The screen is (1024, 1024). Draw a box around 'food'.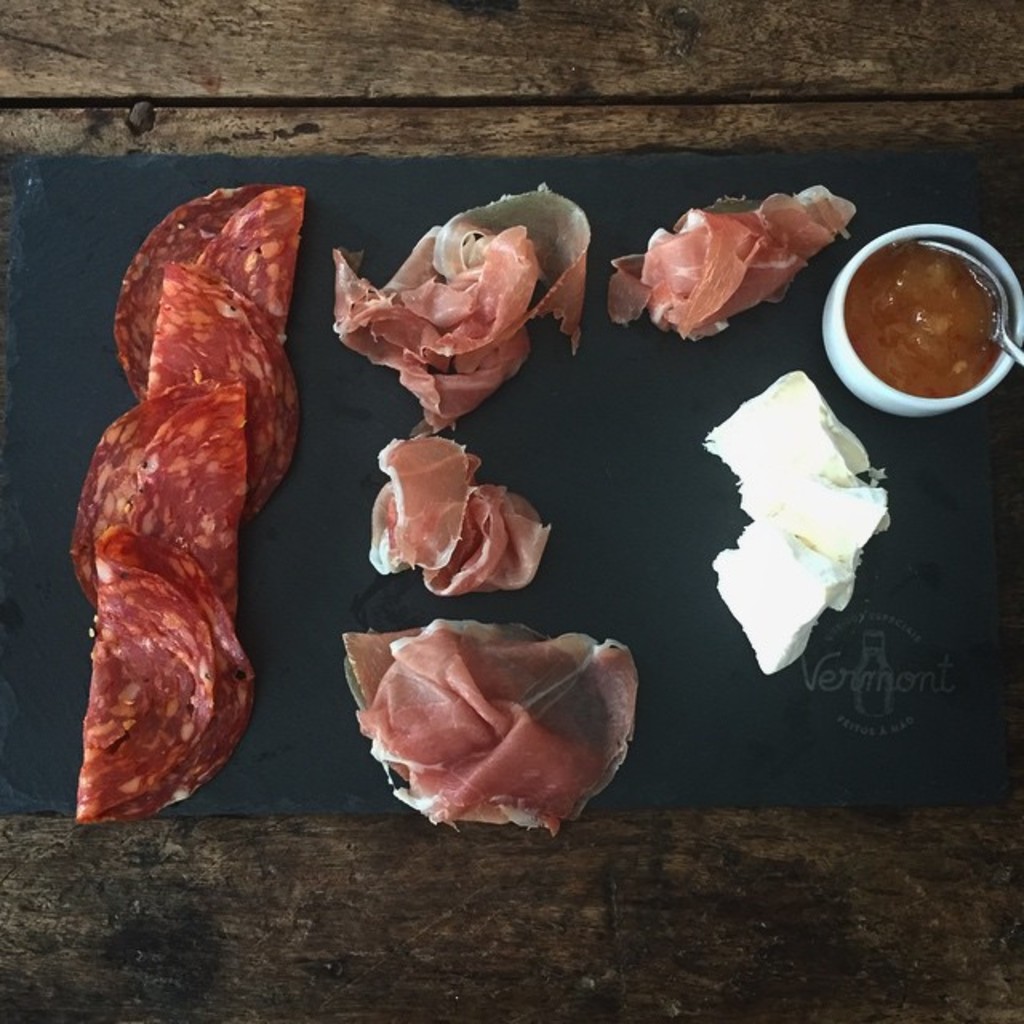
<box>602,181,856,342</box>.
